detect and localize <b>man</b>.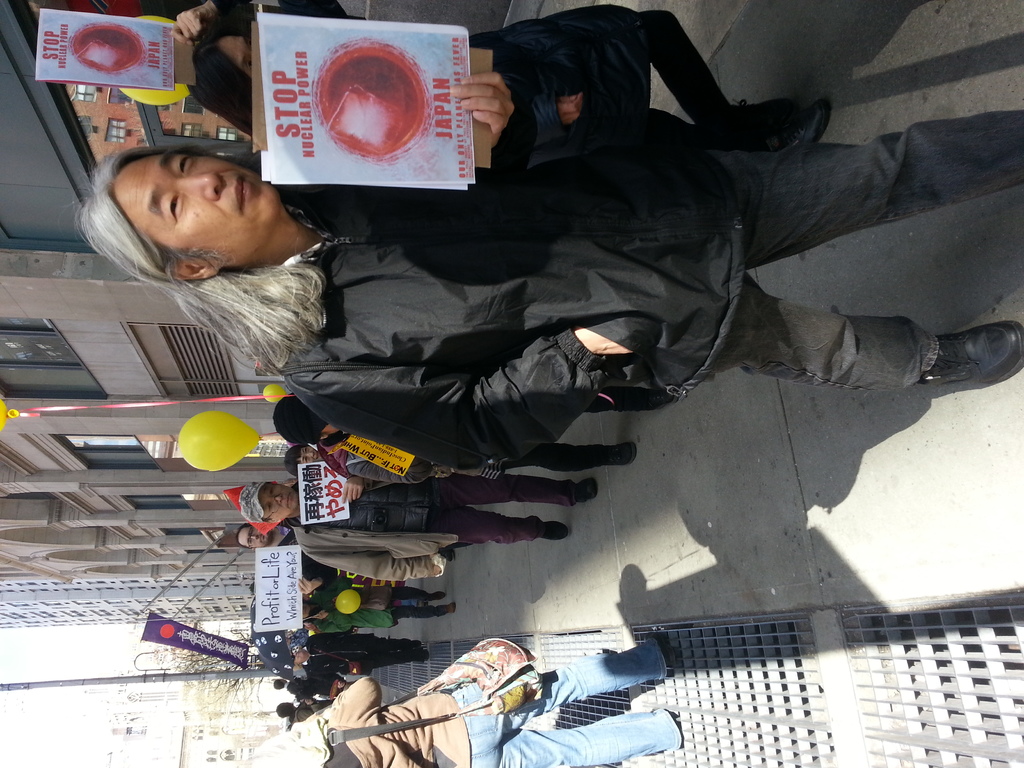
Localized at select_region(234, 527, 358, 598).
